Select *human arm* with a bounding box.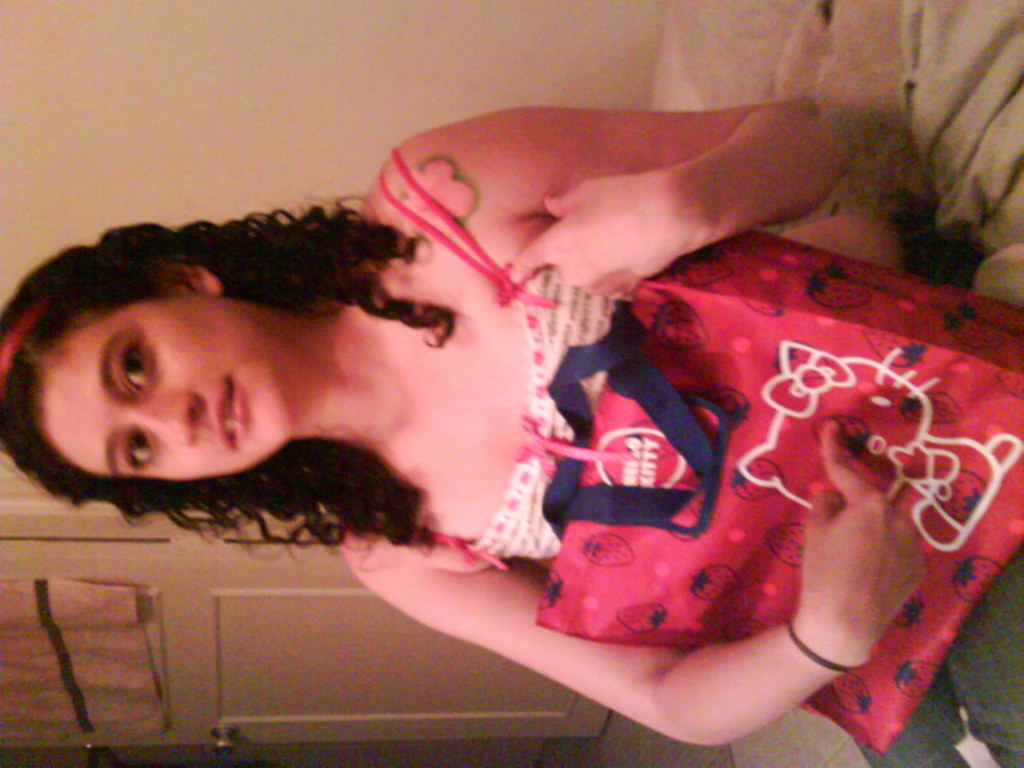
Rect(340, 413, 922, 753).
